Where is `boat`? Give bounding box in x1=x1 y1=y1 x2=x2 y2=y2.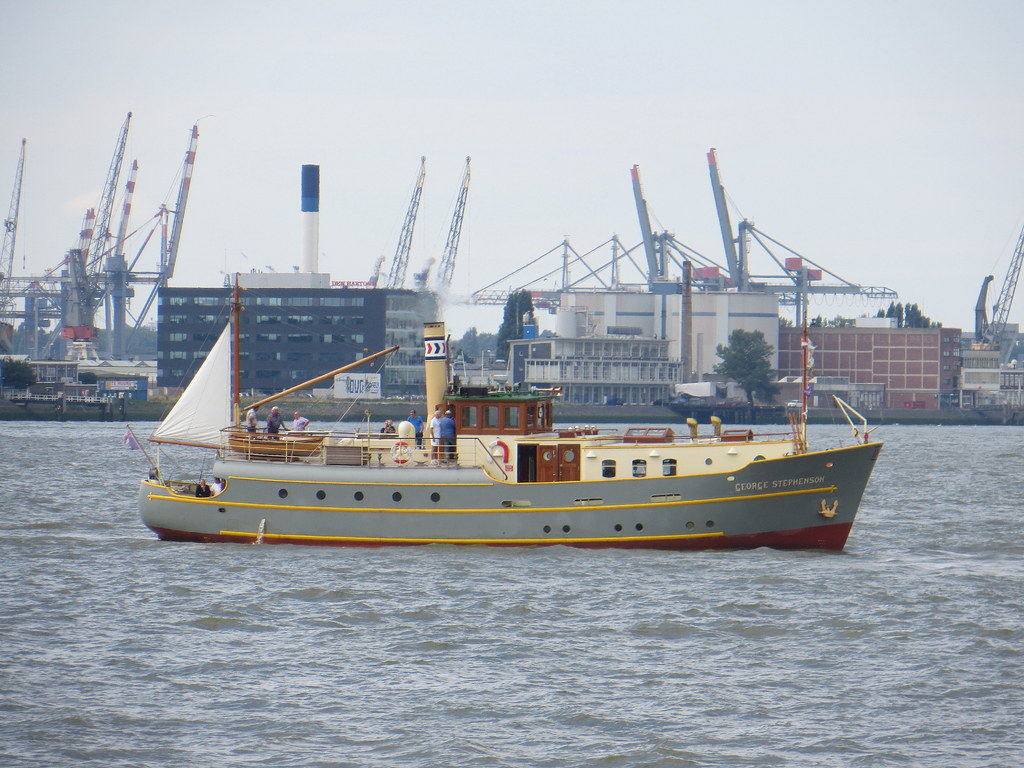
x1=122 y1=141 x2=894 y2=556.
